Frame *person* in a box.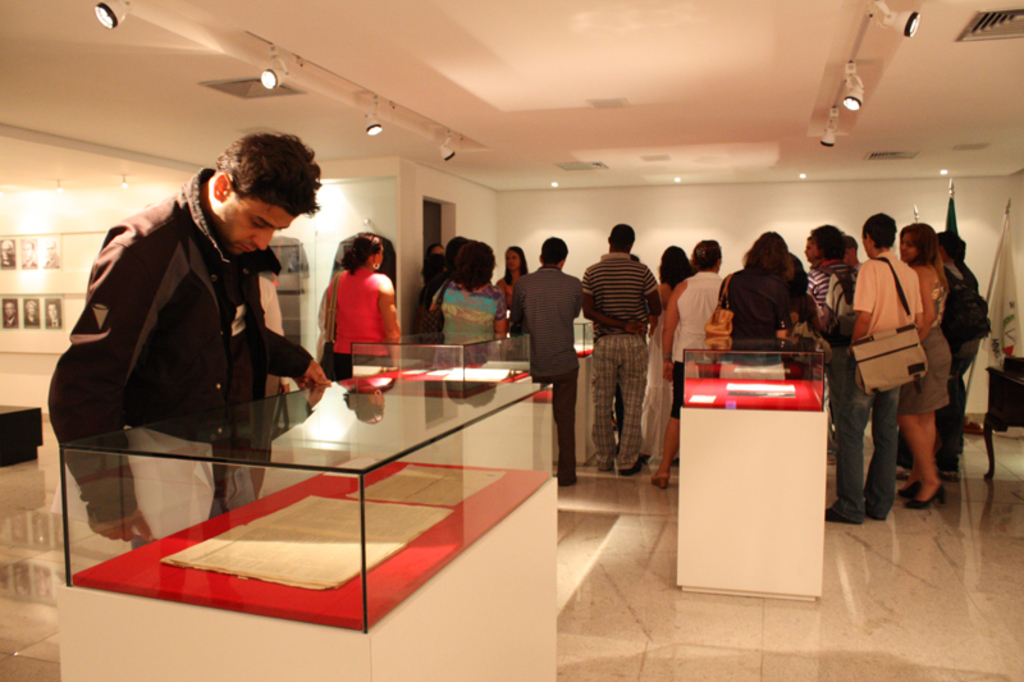
[left=823, top=212, right=923, bottom=523].
